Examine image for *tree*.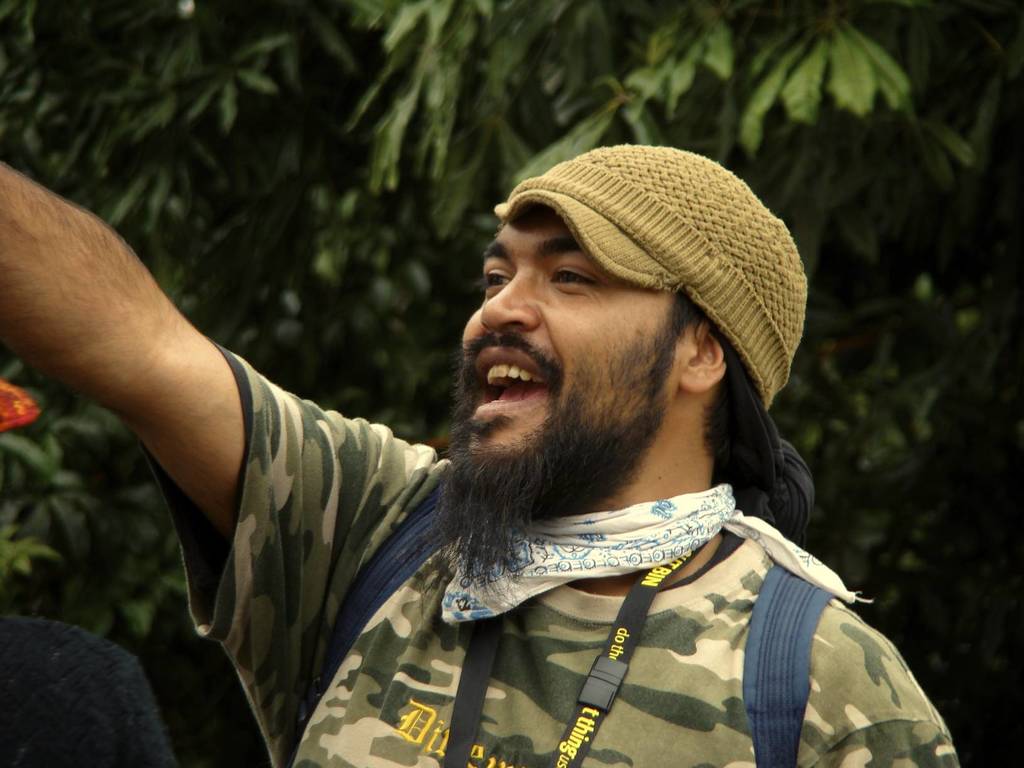
Examination result: (left=0, top=0, right=1023, bottom=635).
